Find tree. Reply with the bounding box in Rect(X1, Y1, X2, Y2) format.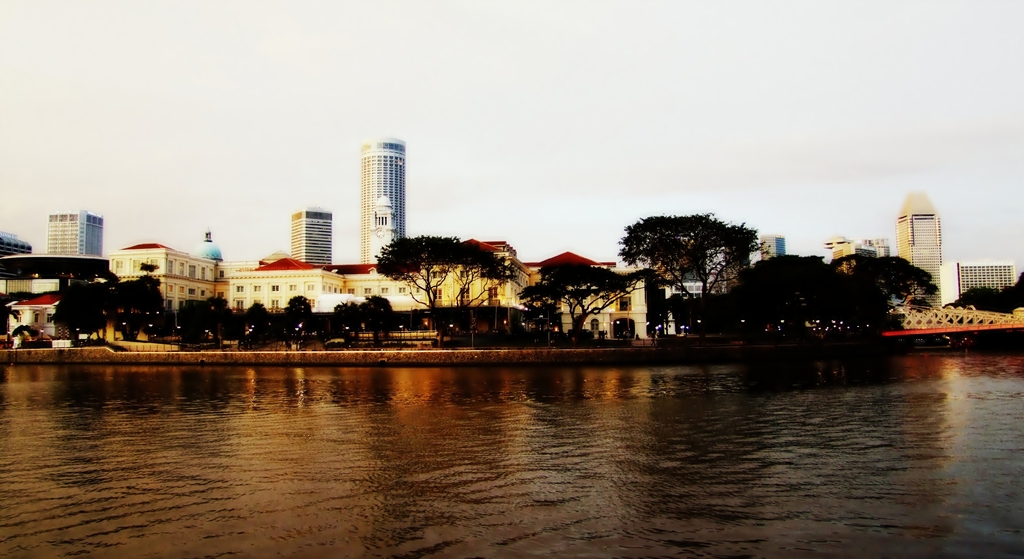
Rect(374, 232, 460, 341).
